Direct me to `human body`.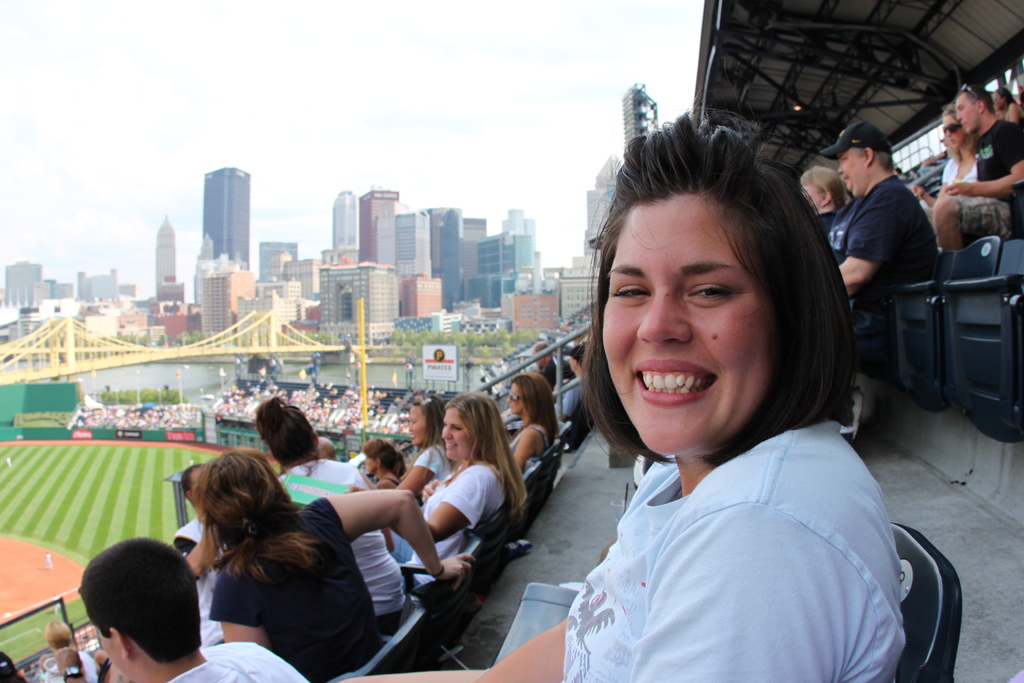
Direction: (left=263, top=393, right=374, bottom=513).
